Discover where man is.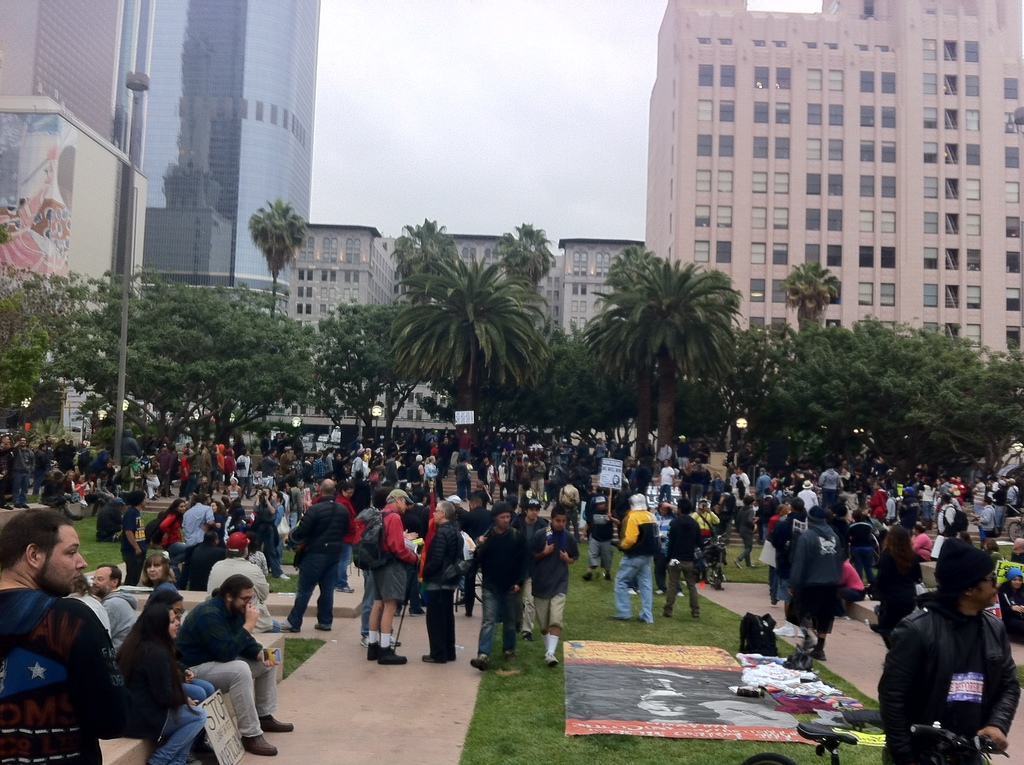
Discovered at {"left": 349, "top": 447, "right": 364, "bottom": 483}.
